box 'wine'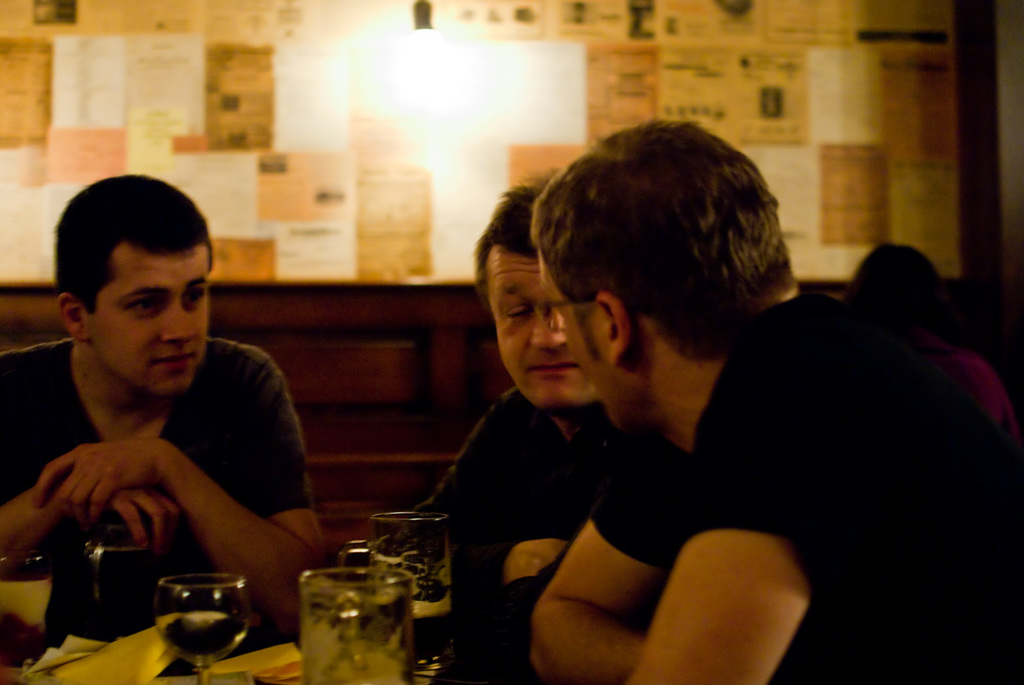
select_region(87, 546, 153, 606)
